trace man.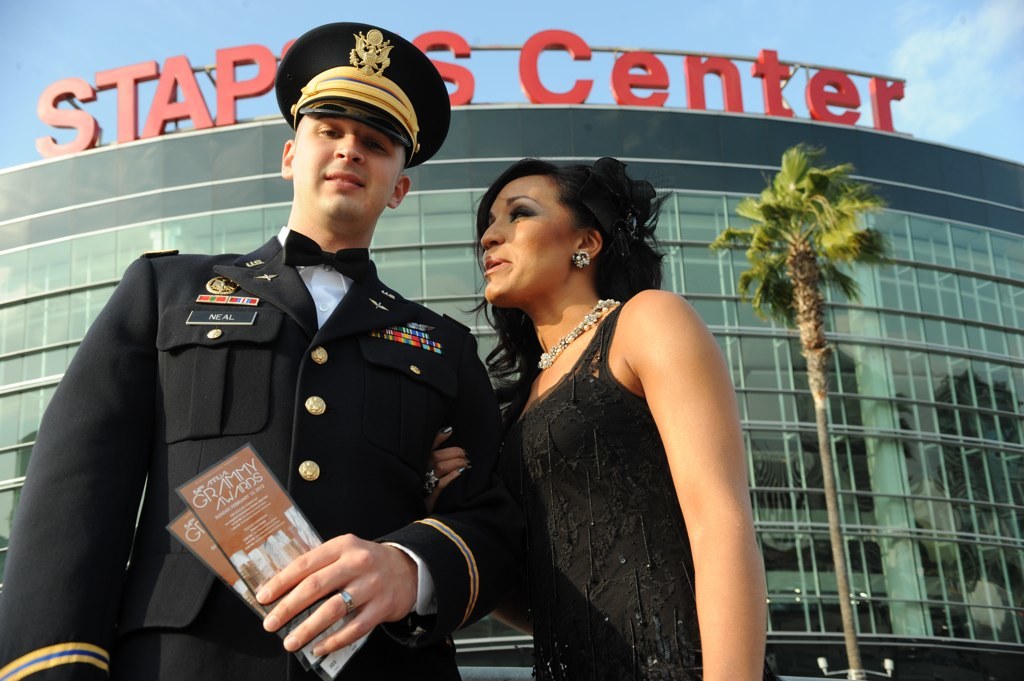
Traced to {"left": 0, "top": 254, "right": 155, "bottom": 680}.
